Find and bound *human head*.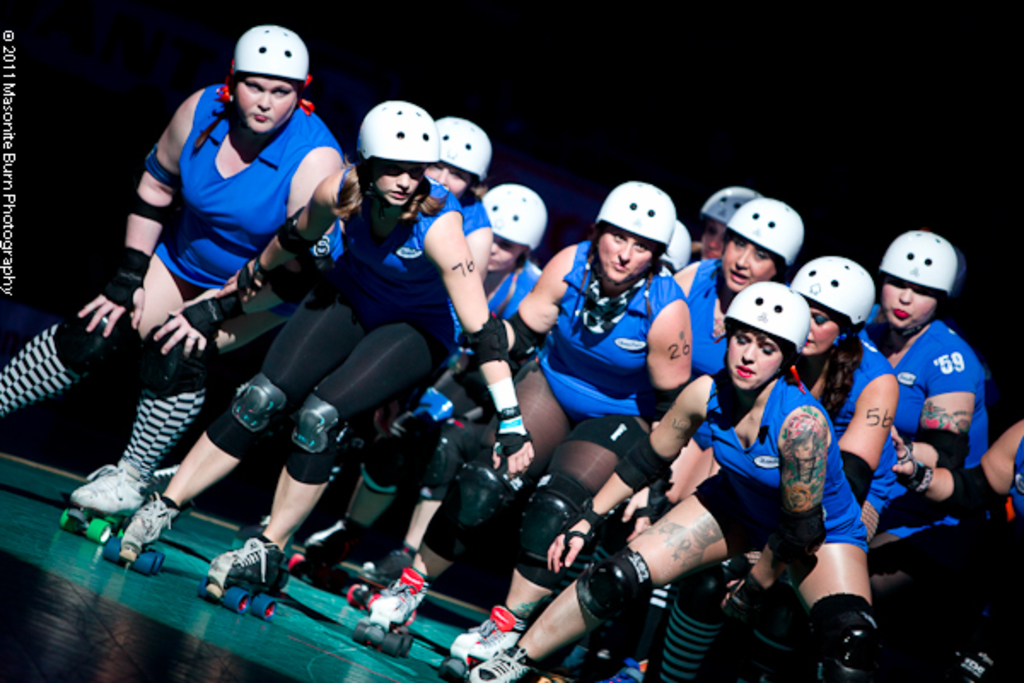
Bound: crop(879, 231, 963, 333).
